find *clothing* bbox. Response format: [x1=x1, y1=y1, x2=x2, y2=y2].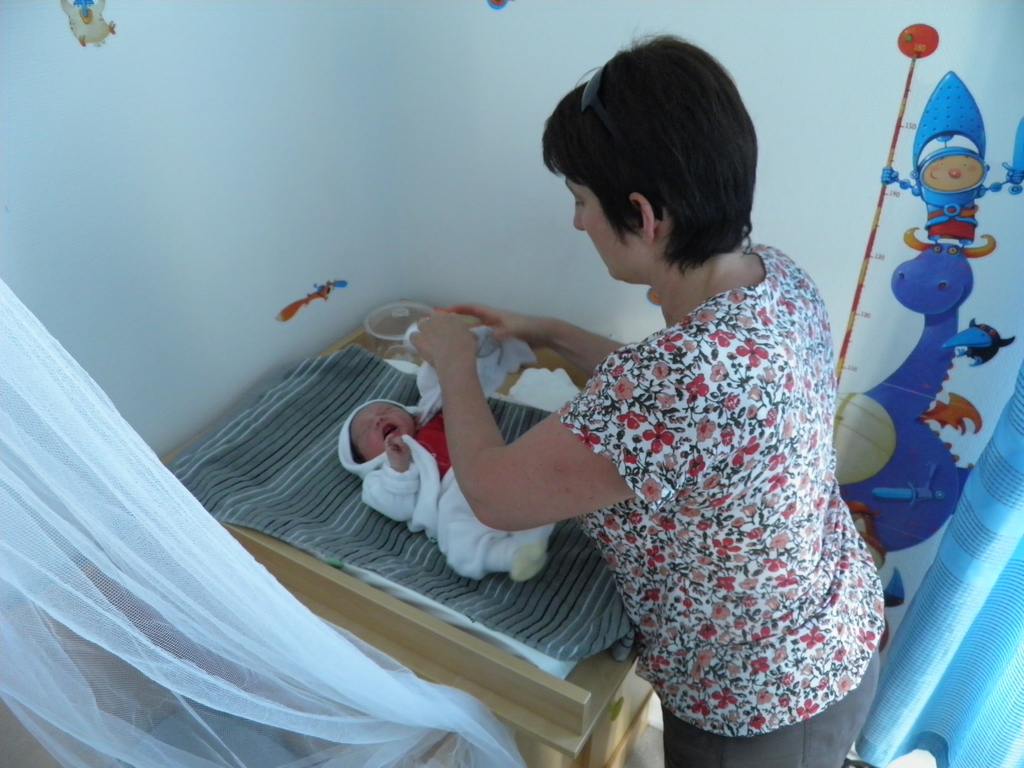
[x1=335, y1=395, x2=563, y2=584].
